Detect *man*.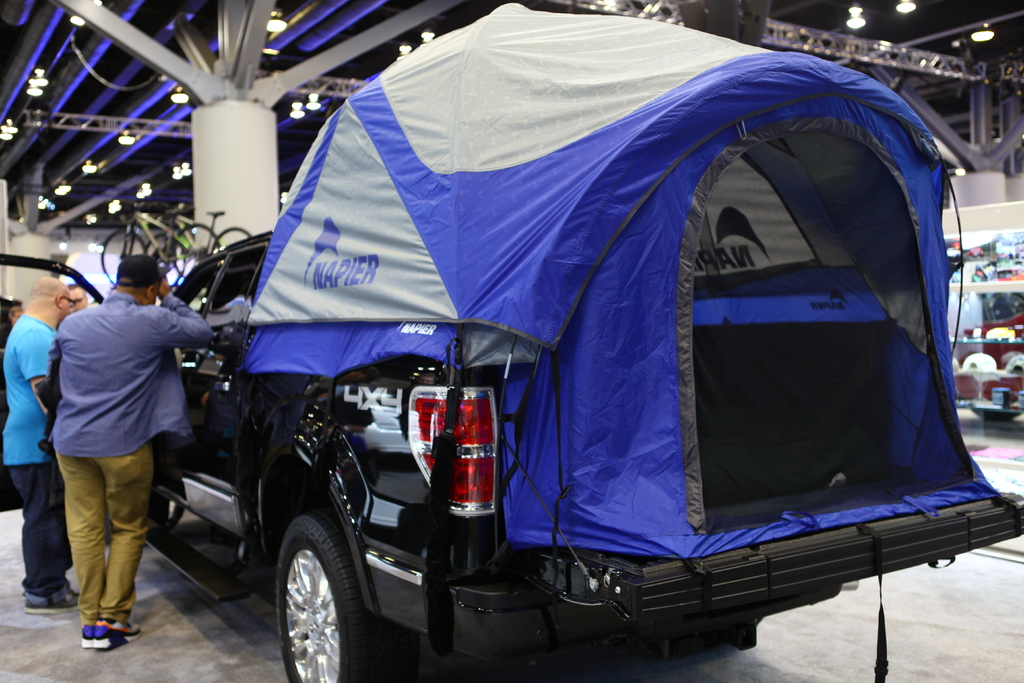
Detected at rect(0, 276, 84, 611).
